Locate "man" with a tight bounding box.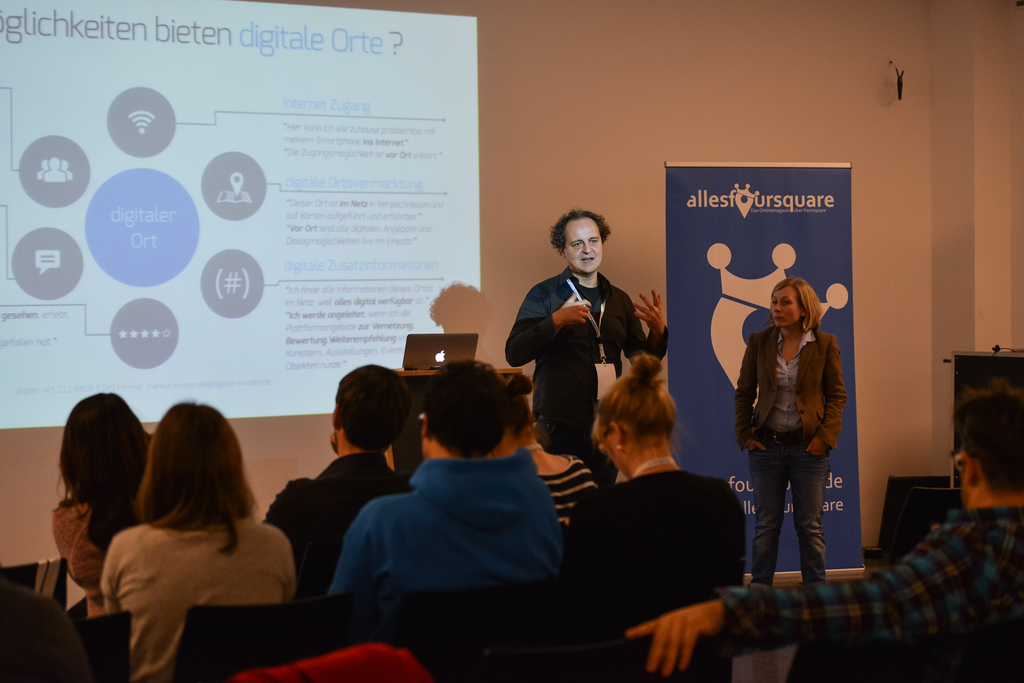
box=[265, 362, 414, 598].
